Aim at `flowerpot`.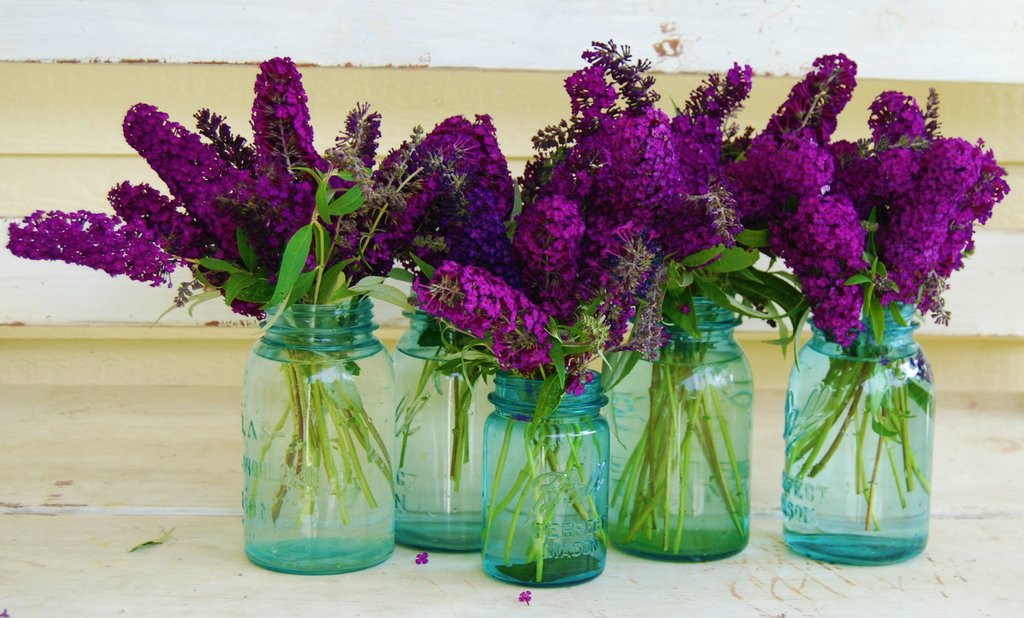
Aimed at 474,366,607,587.
